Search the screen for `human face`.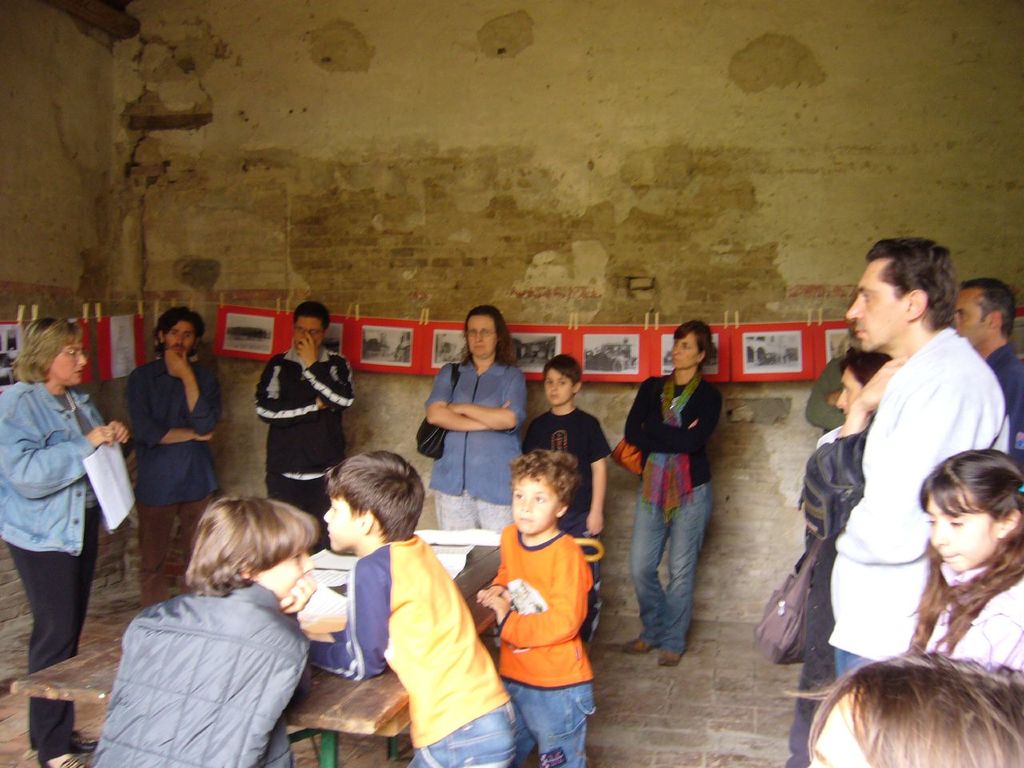
Found at region(846, 260, 910, 352).
